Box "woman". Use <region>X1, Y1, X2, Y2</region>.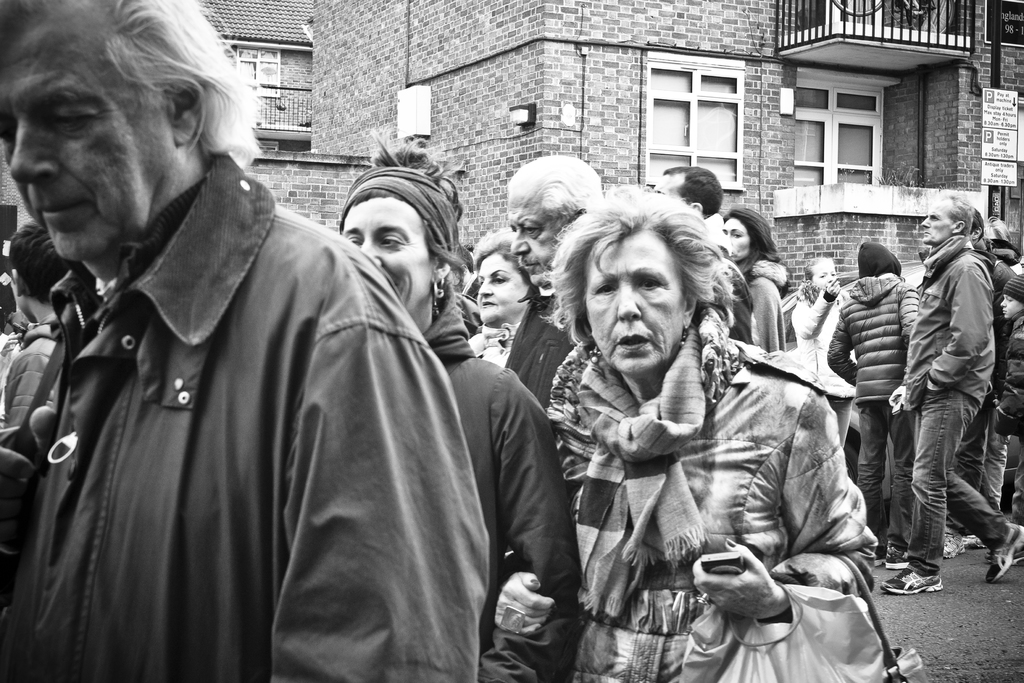
<region>468, 227, 569, 420</region>.
